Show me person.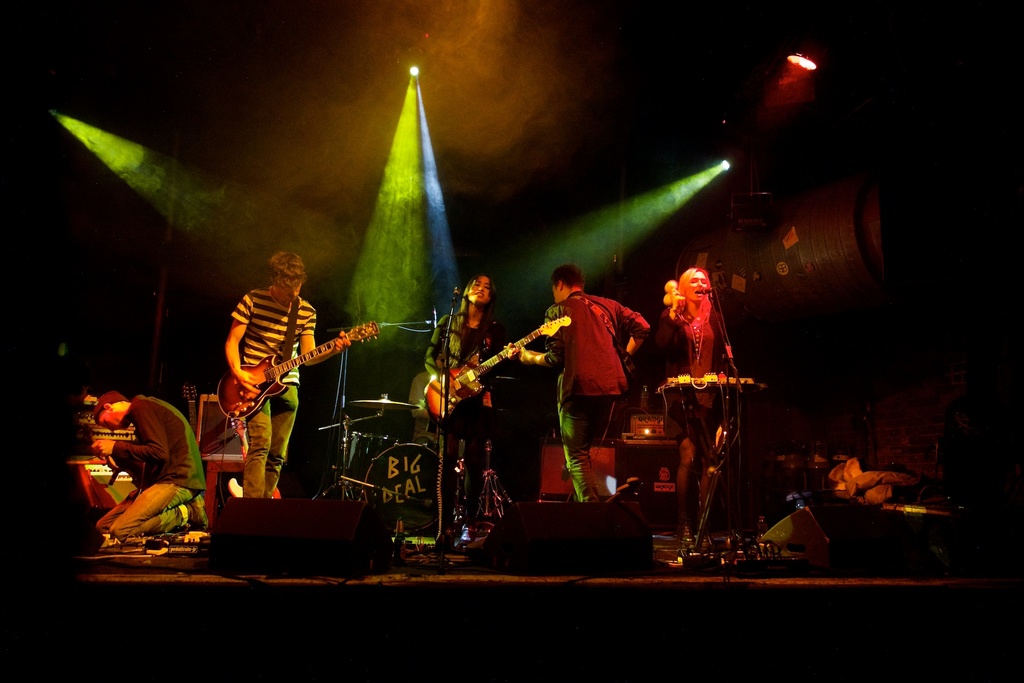
person is here: [left=510, top=264, right=652, bottom=503].
